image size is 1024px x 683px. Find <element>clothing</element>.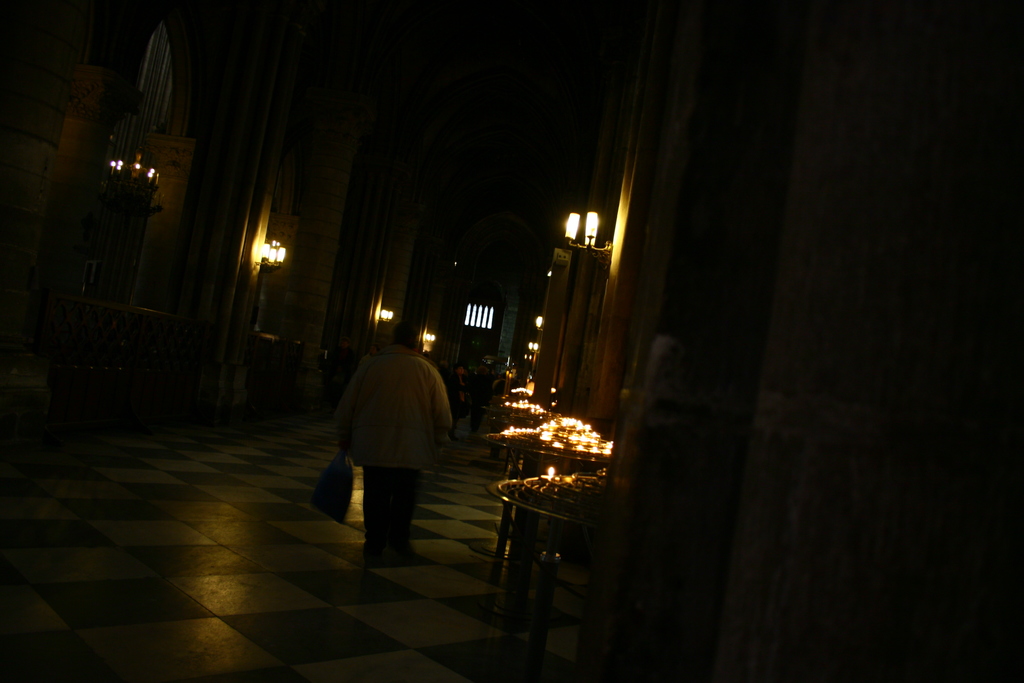
{"left": 337, "top": 326, "right": 464, "bottom": 537}.
